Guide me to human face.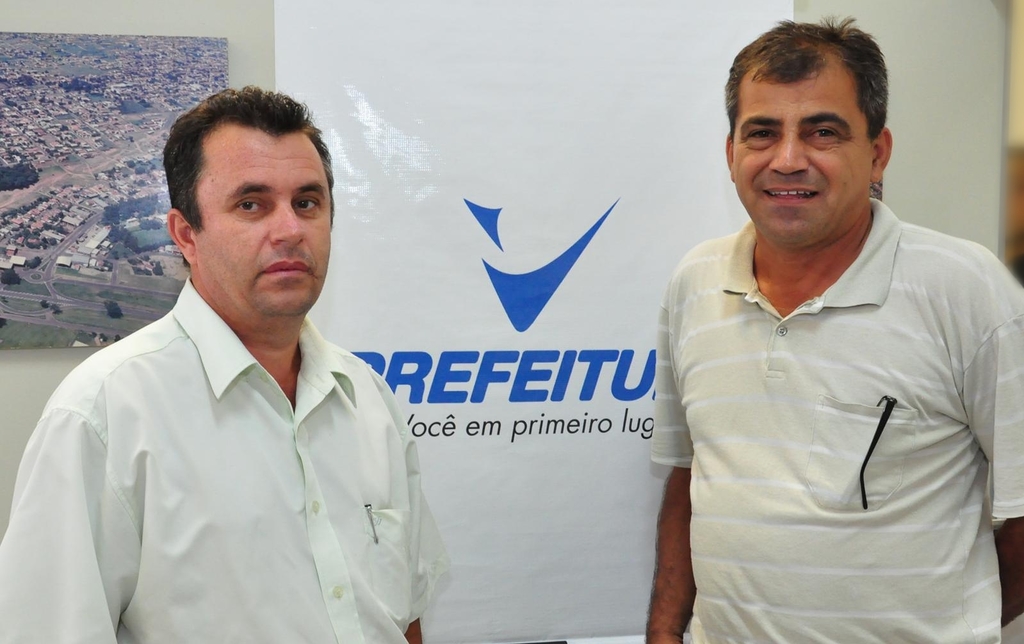
Guidance: x1=193, y1=133, x2=336, y2=318.
